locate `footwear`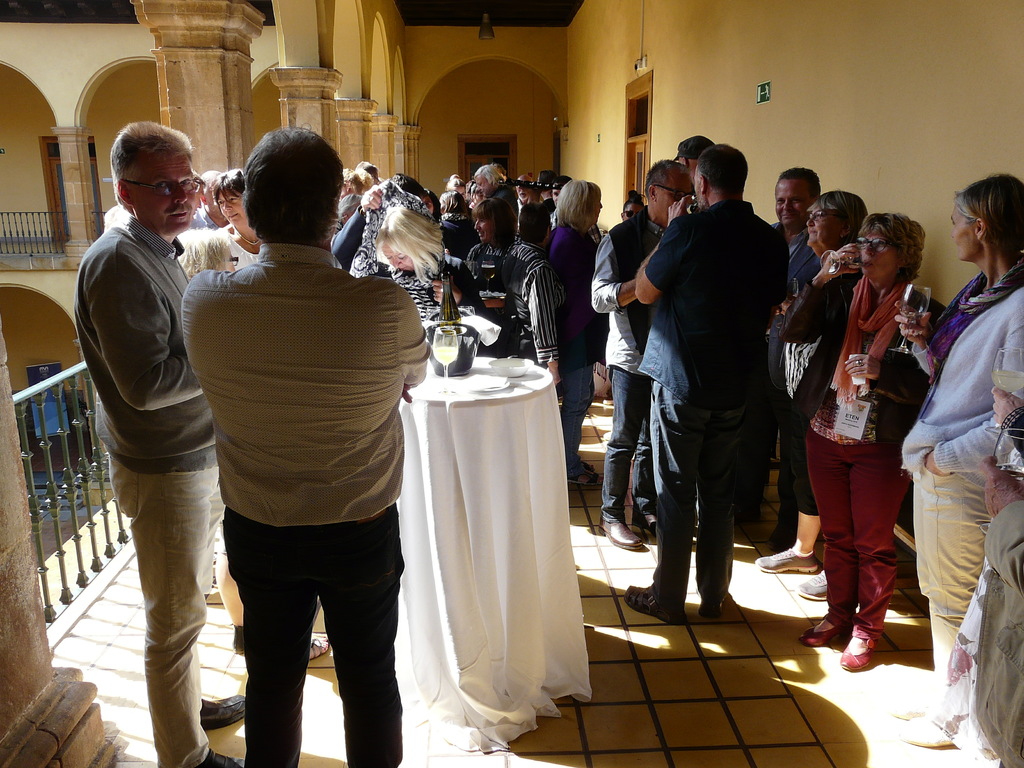
624, 586, 684, 625
